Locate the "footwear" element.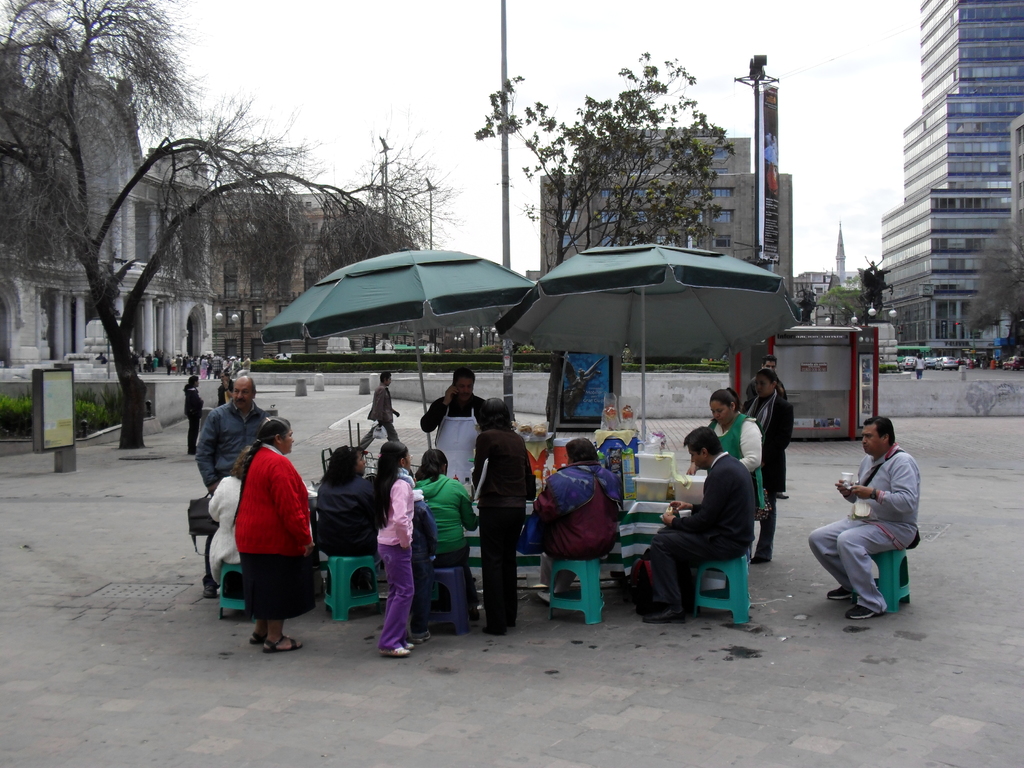
Element bbox: detection(401, 640, 413, 646).
